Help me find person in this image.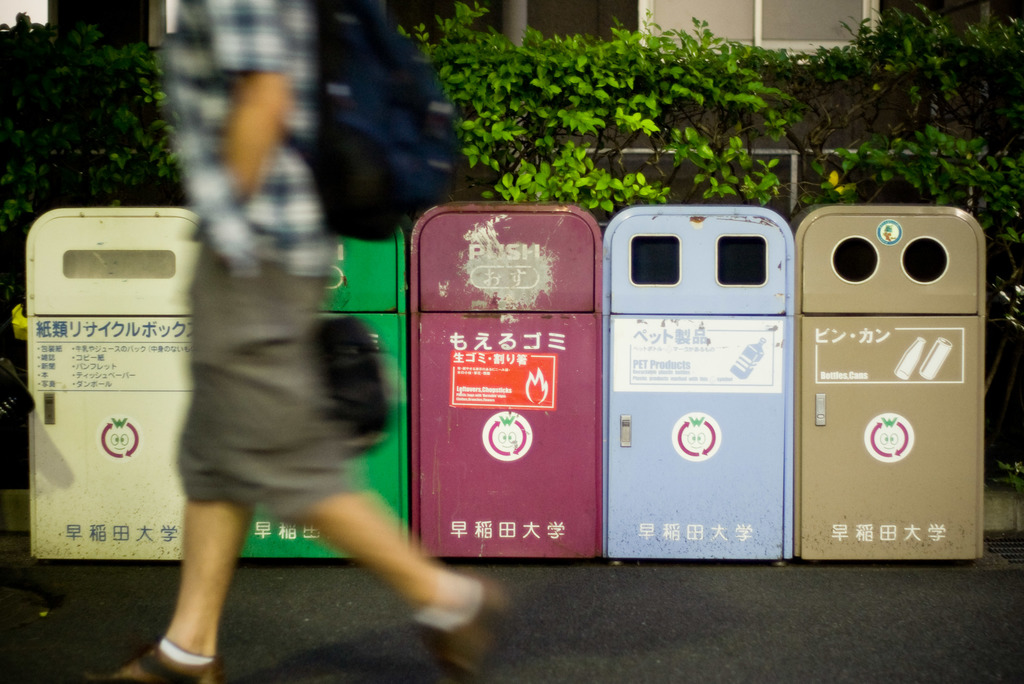
Found it: 91, 0, 508, 683.
